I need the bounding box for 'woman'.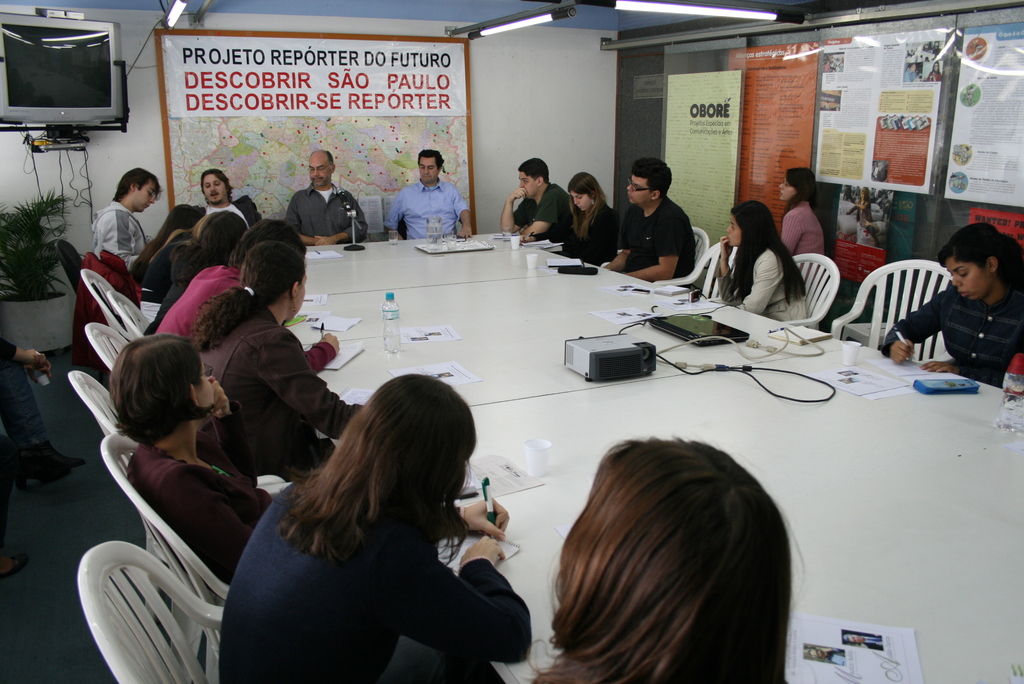
Here it is: 516,172,623,263.
